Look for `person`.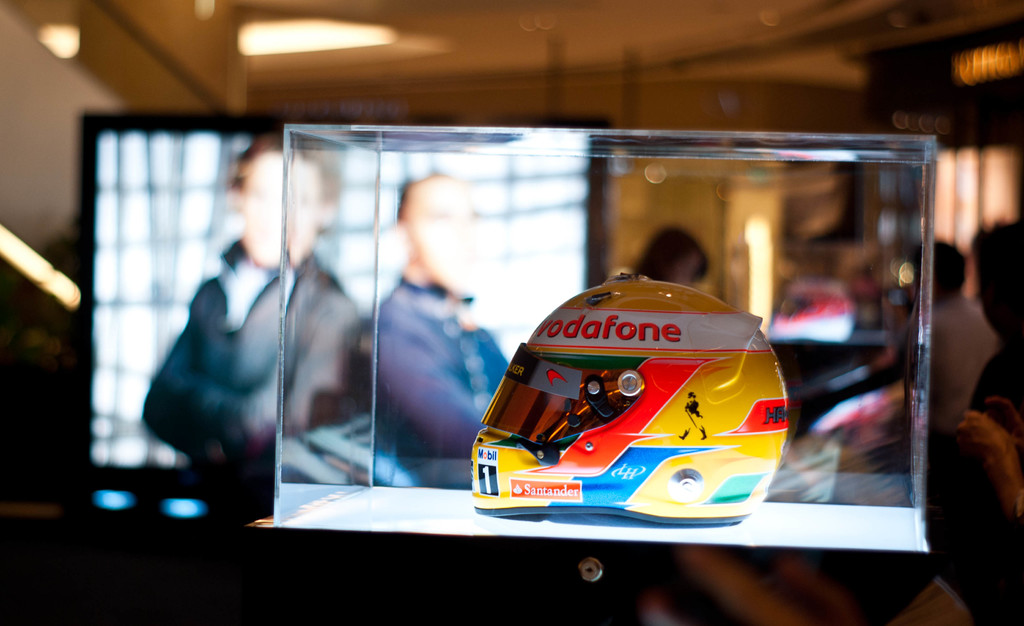
Found: select_region(144, 129, 378, 472).
